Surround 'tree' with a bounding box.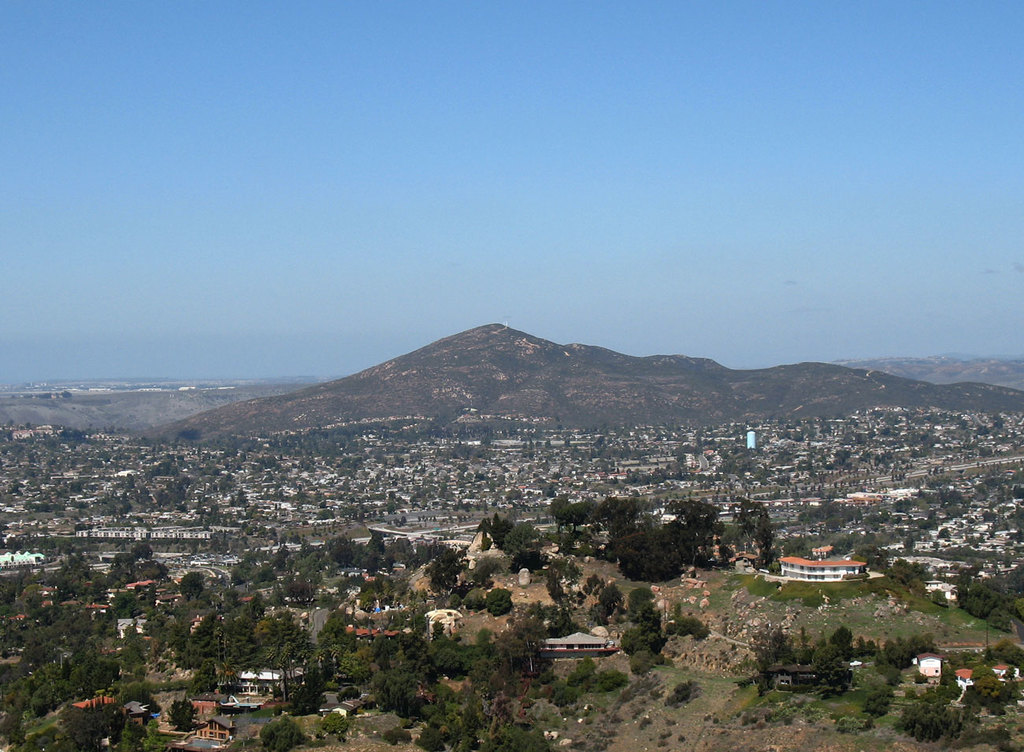
bbox=(572, 502, 603, 524).
